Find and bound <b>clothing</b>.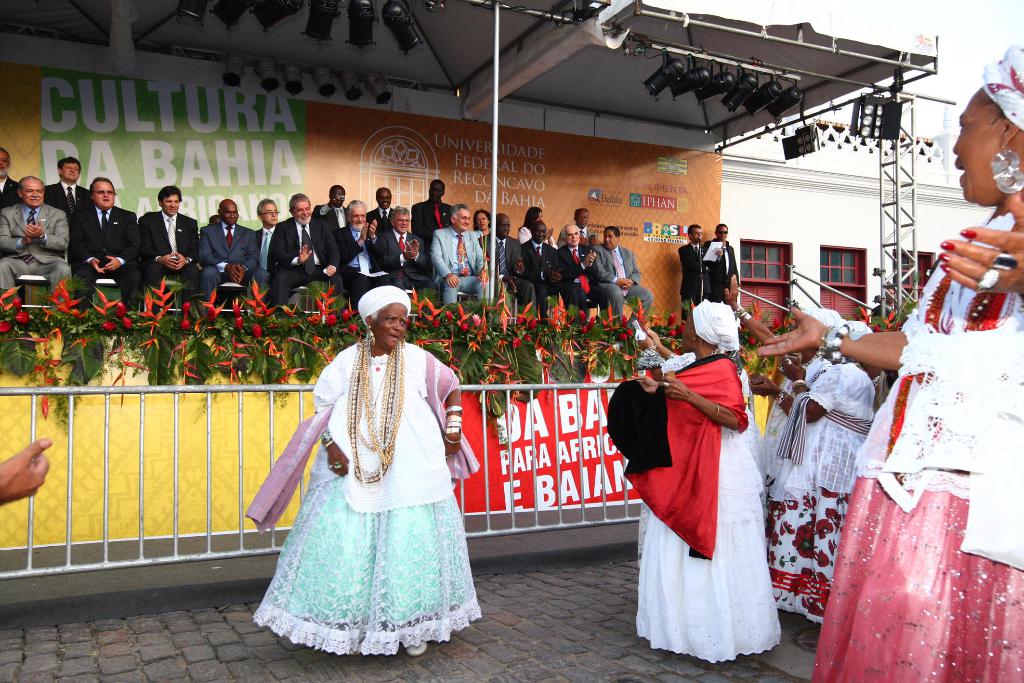
Bound: box=[410, 197, 454, 278].
